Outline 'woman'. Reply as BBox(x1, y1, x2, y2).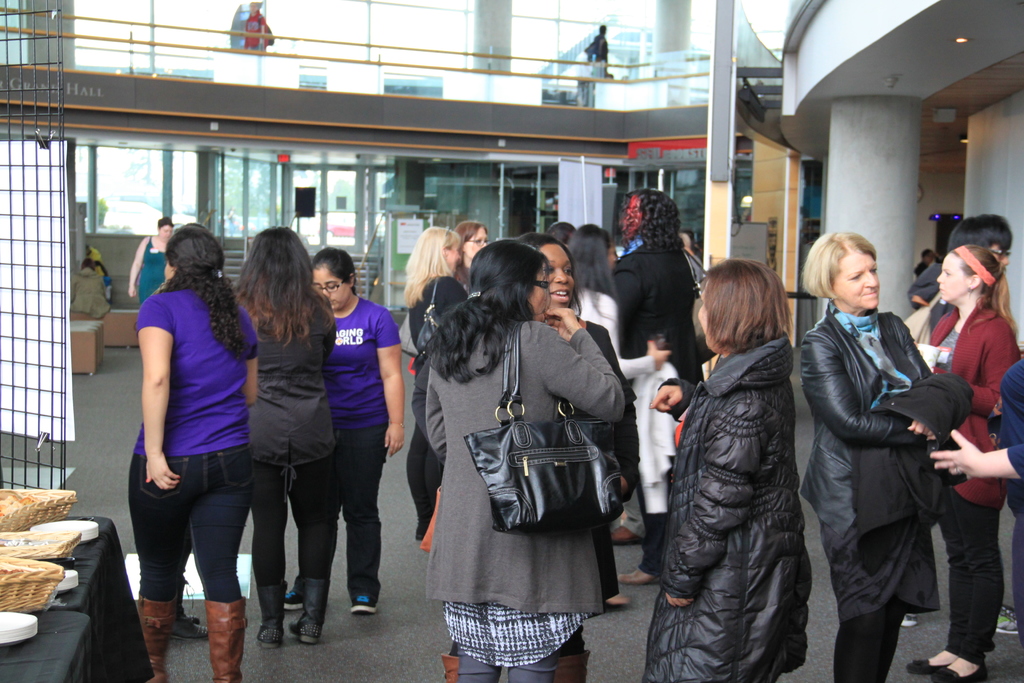
BBox(797, 227, 950, 682).
